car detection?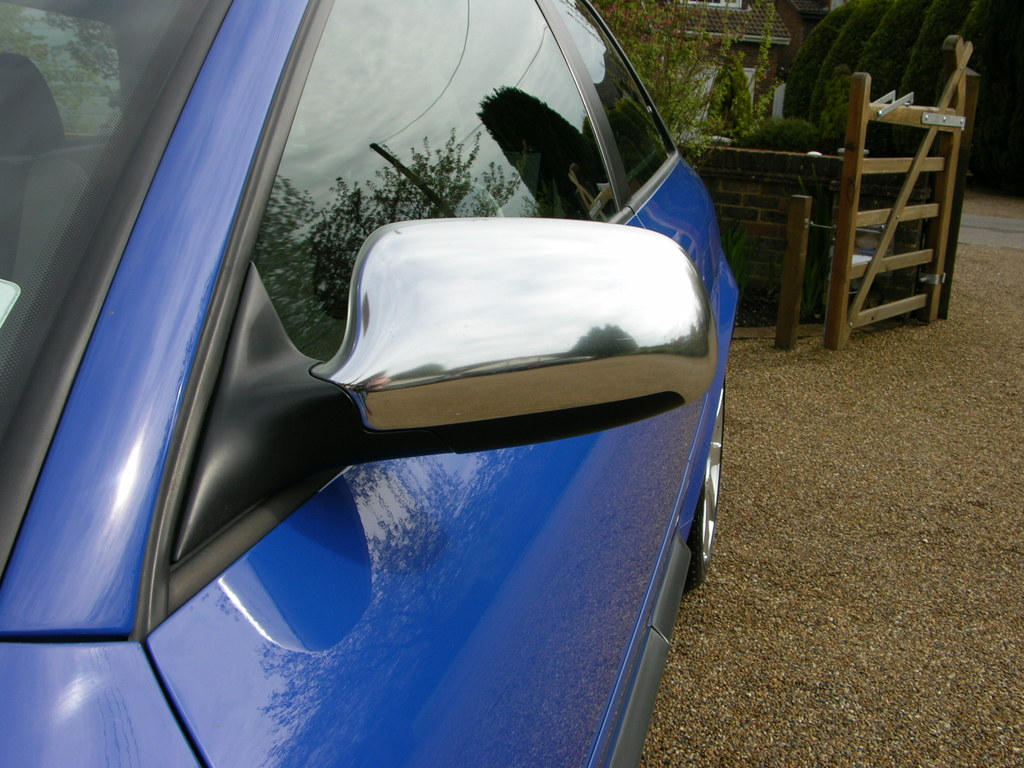
pyautogui.locateOnScreen(0, 0, 741, 767)
